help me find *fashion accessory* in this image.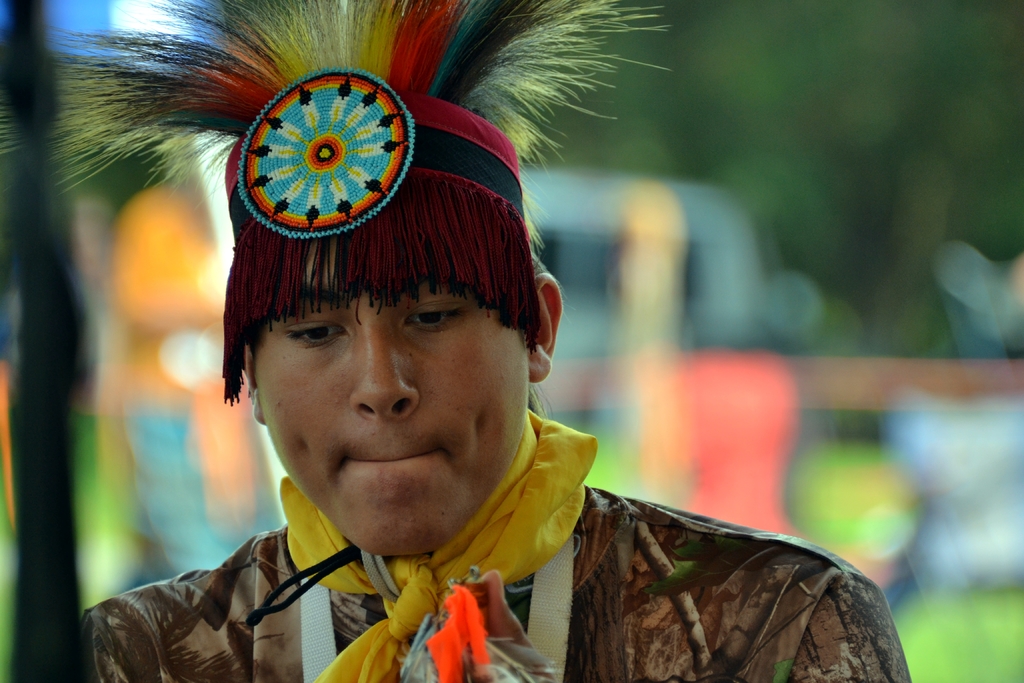
Found it: x1=0, y1=0, x2=670, y2=333.
